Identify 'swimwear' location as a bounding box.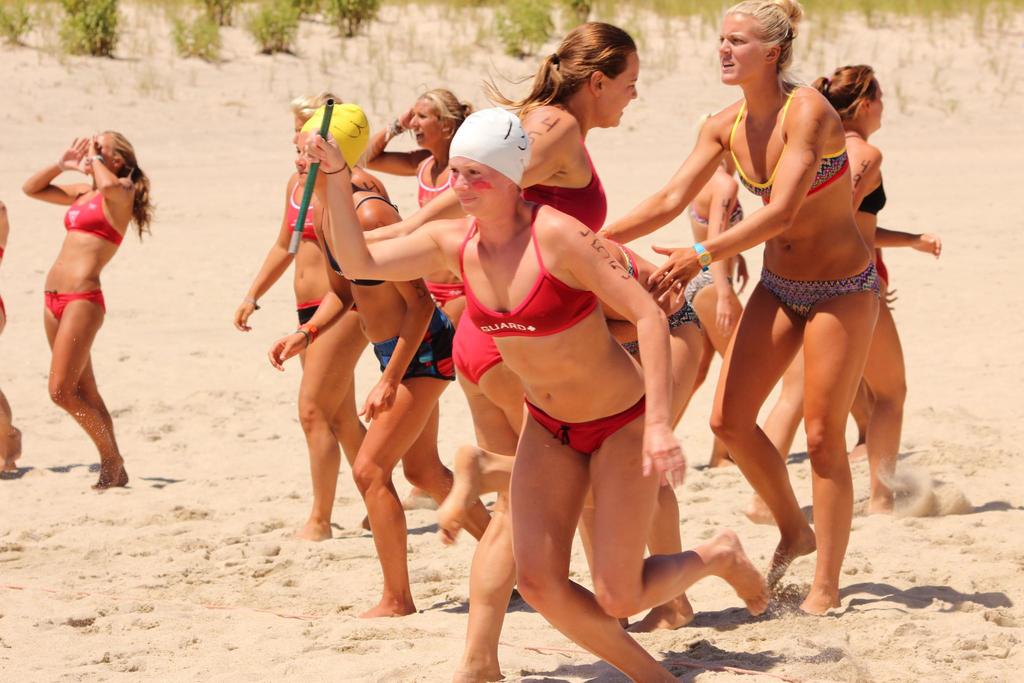
Rect(518, 161, 609, 234).
